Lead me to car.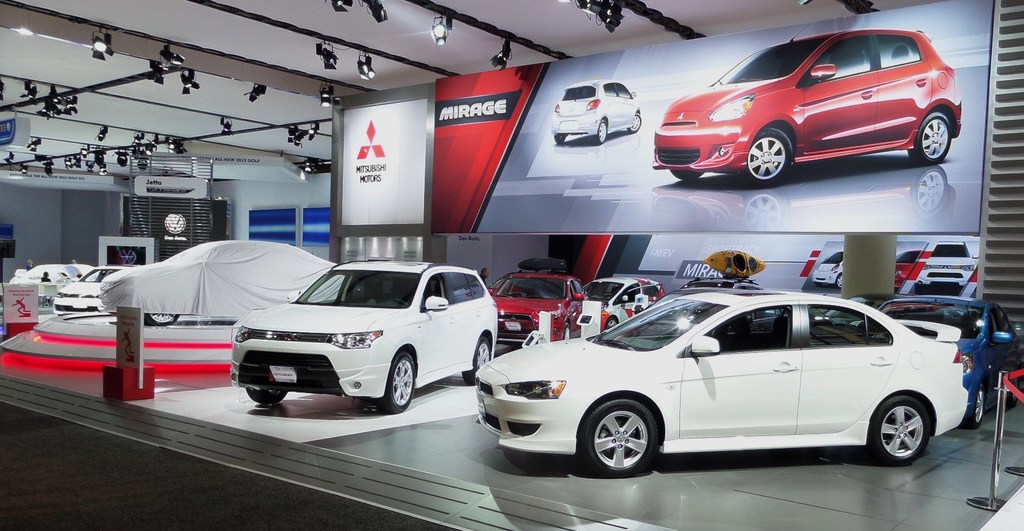
Lead to <box>913,235,983,284</box>.
